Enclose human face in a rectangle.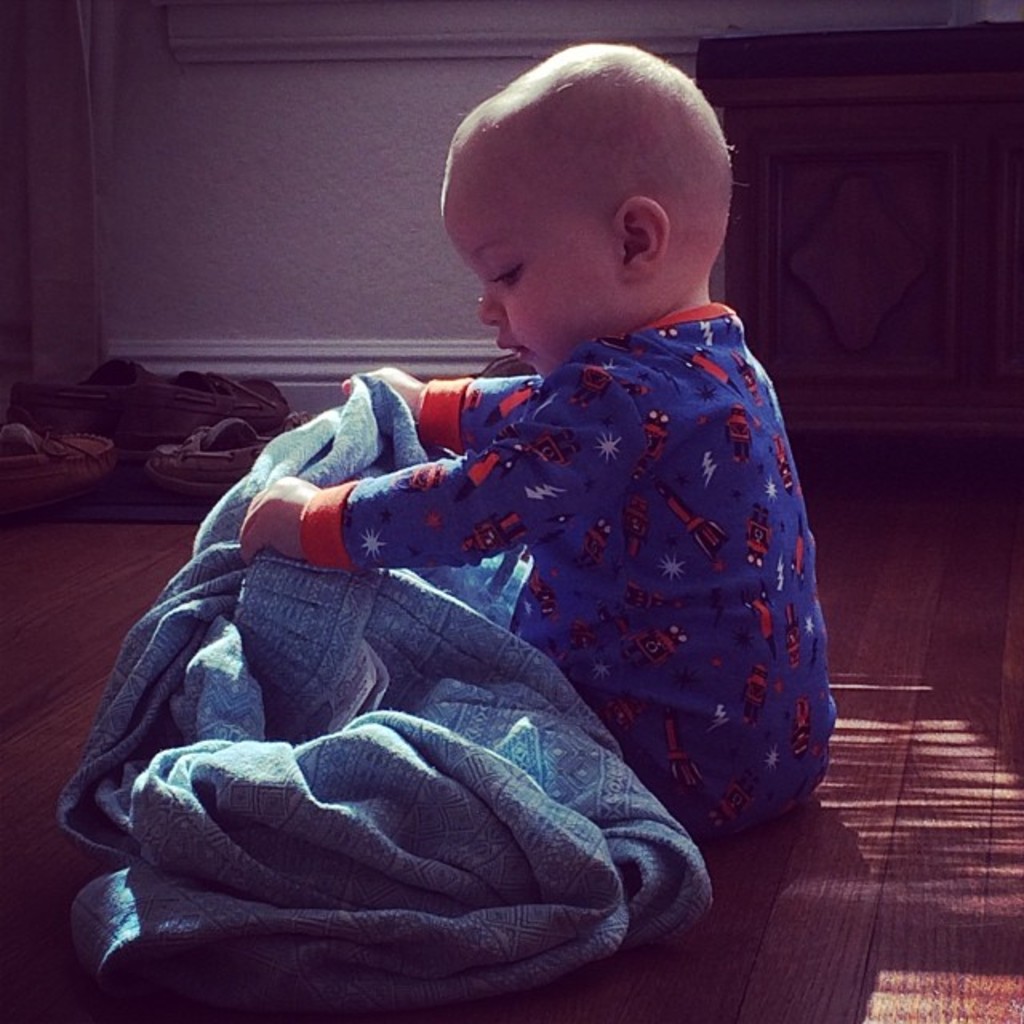
<box>438,186,606,379</box>.
